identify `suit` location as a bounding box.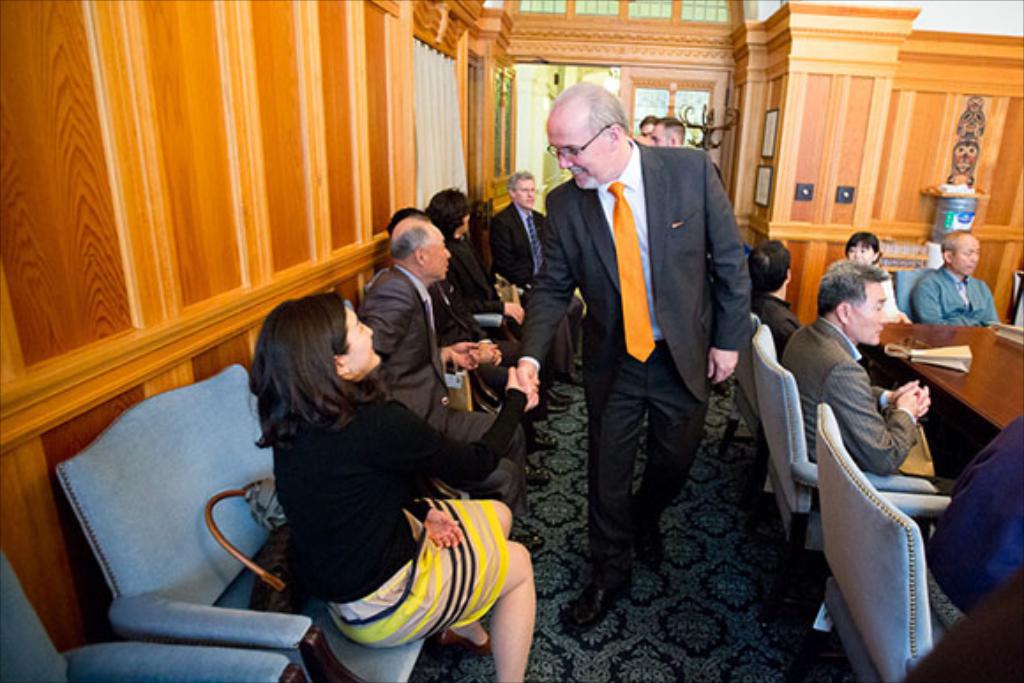
493 205 547 295.
